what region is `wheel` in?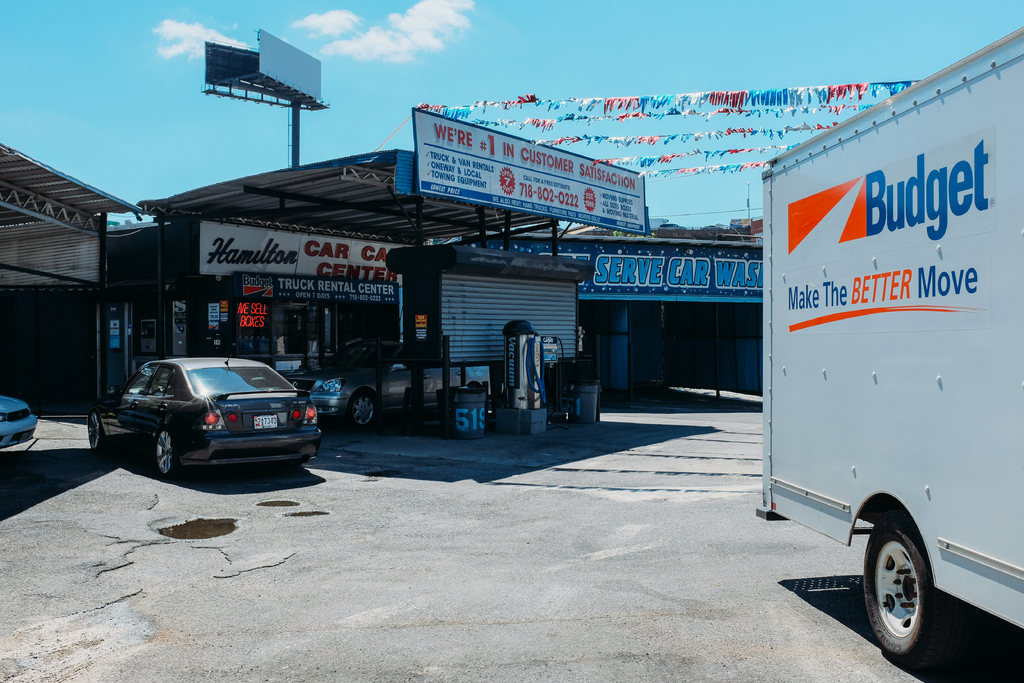
box=[155, 430, 180, 476].
